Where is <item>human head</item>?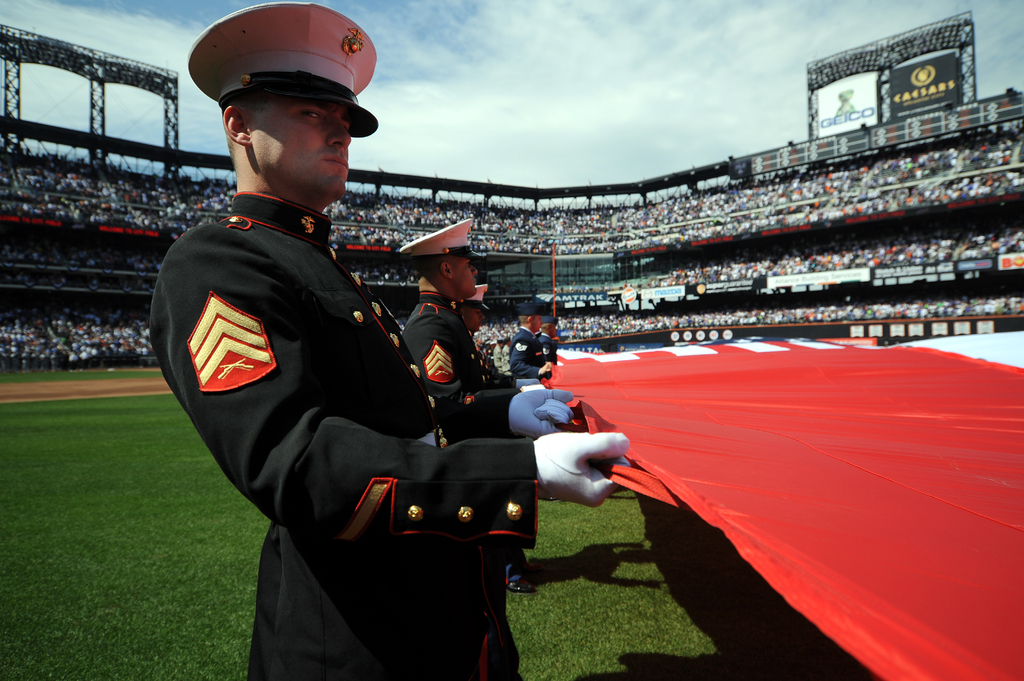
locate(519, 305, 540, 331).
